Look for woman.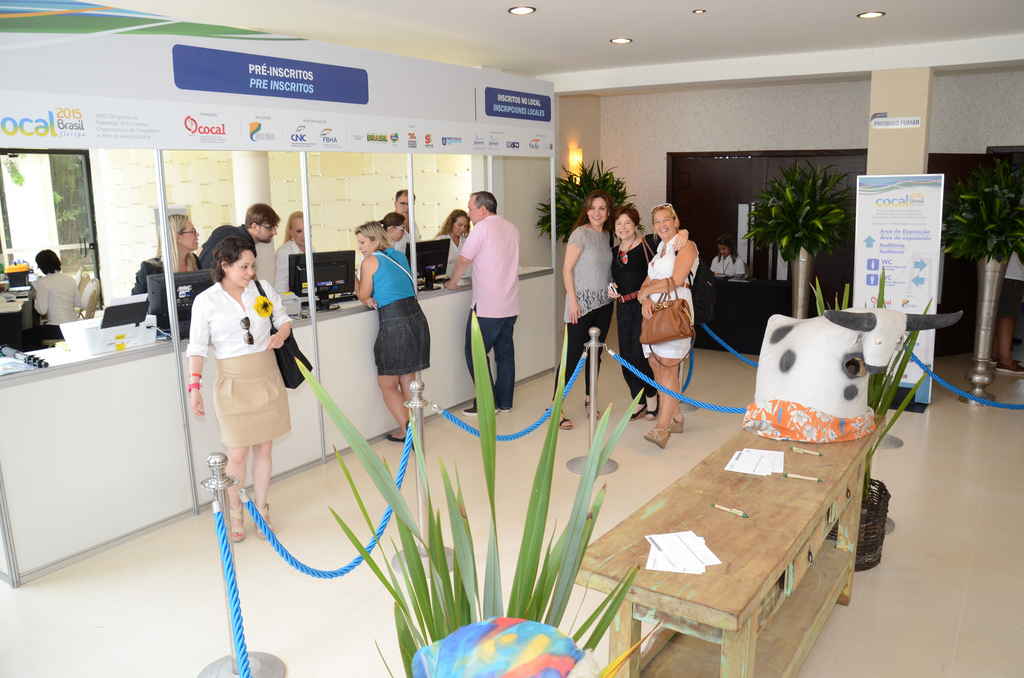
Found: select_region(707, 233, 746, 278).
